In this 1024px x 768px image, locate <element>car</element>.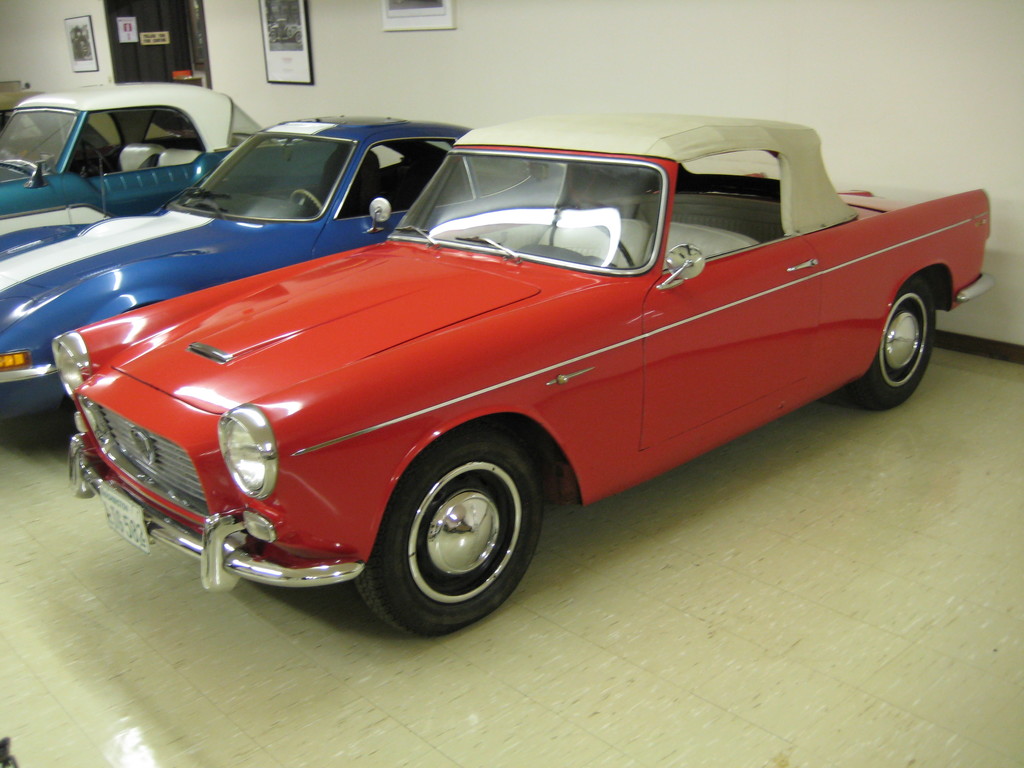
Bounding box: bbox=(0, 113, 563, 428).
